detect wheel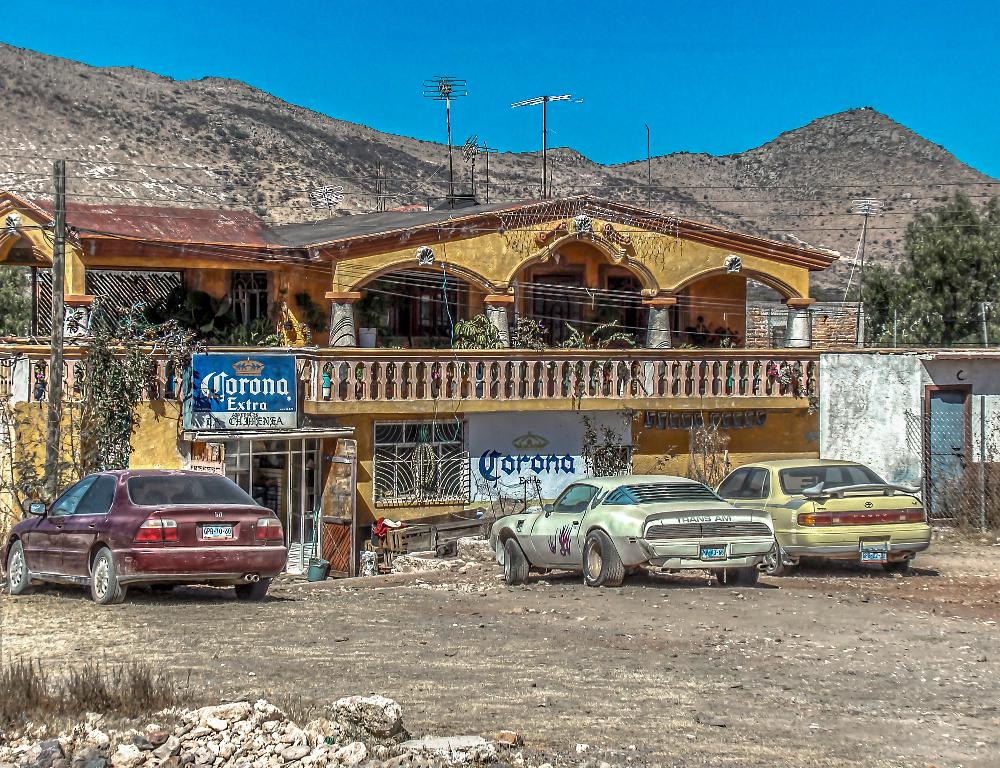
x1=236 y1=579 x2=269 y2=600
